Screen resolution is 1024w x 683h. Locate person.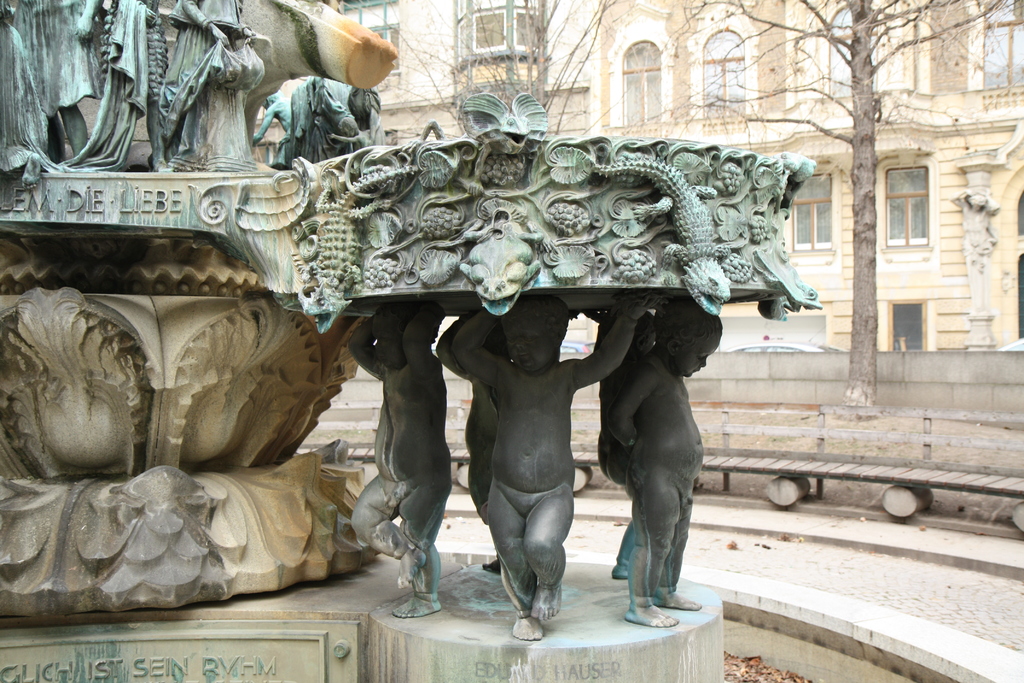
350/302/452/617.
